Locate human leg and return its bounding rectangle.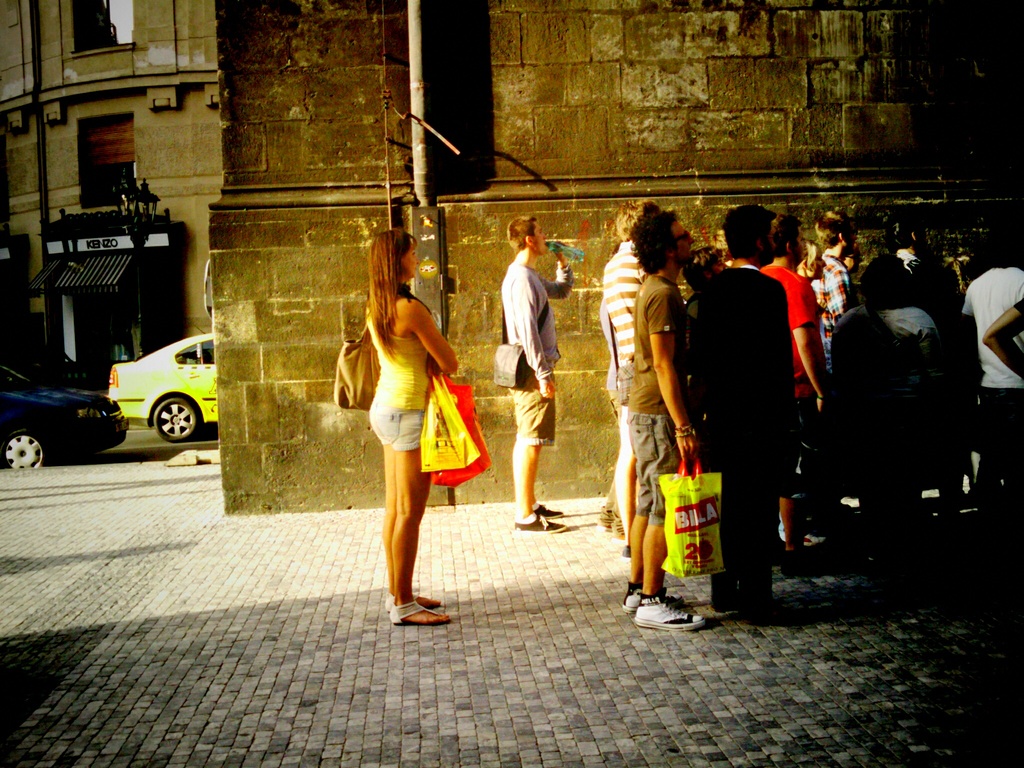
select_region(527, 470, 564, 514).
